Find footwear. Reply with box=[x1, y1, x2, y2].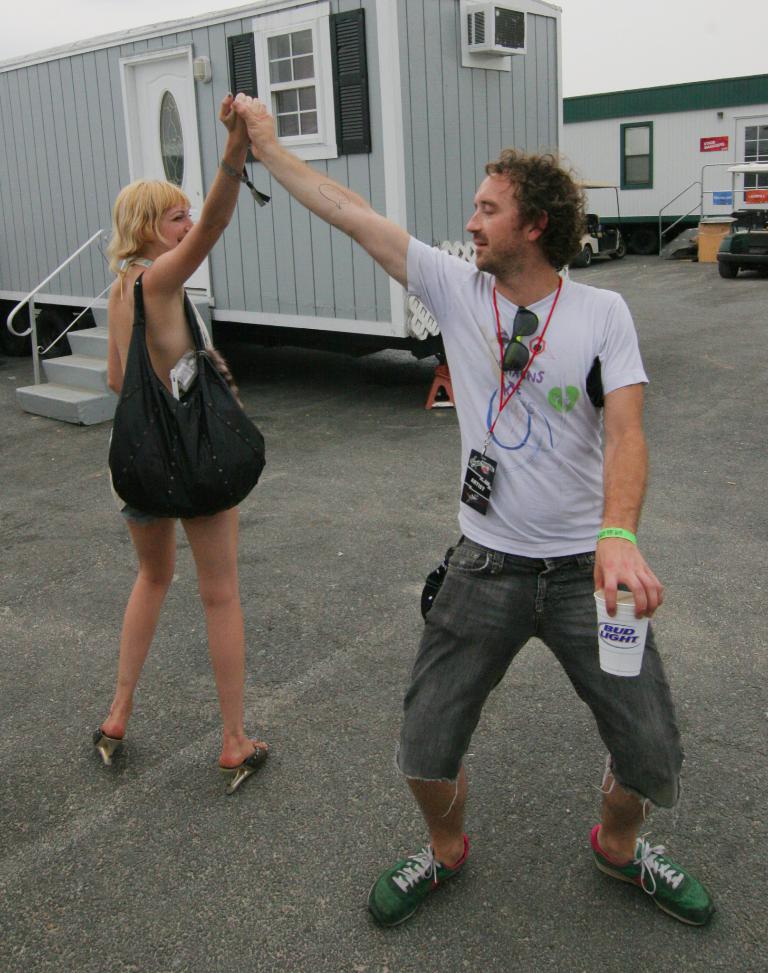
box=[94, 734, 122, 769].
